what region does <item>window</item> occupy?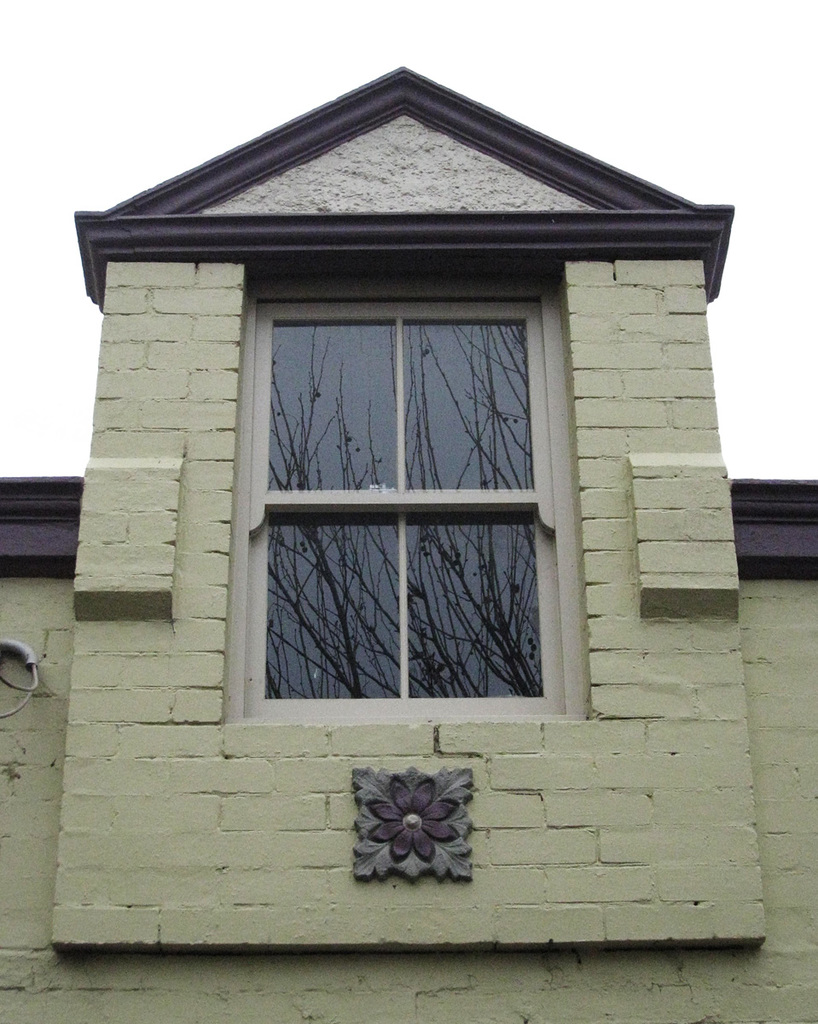
x1=227 y1=186 x2=594 y2=736.
